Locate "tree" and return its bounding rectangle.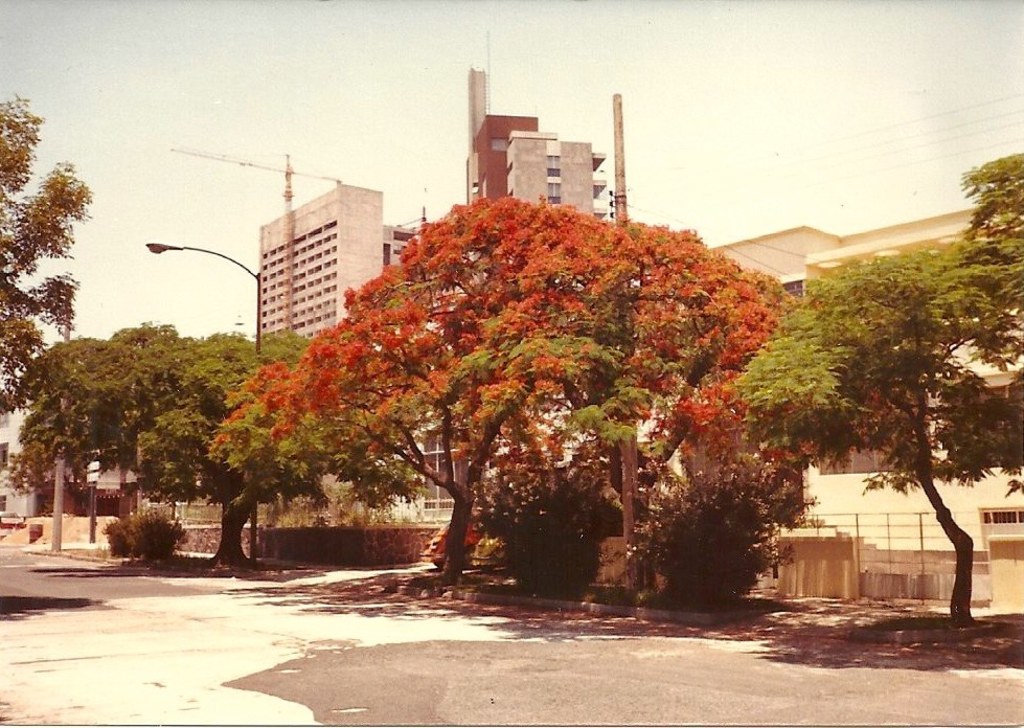
bbox=[693, 394, 809, 533].
